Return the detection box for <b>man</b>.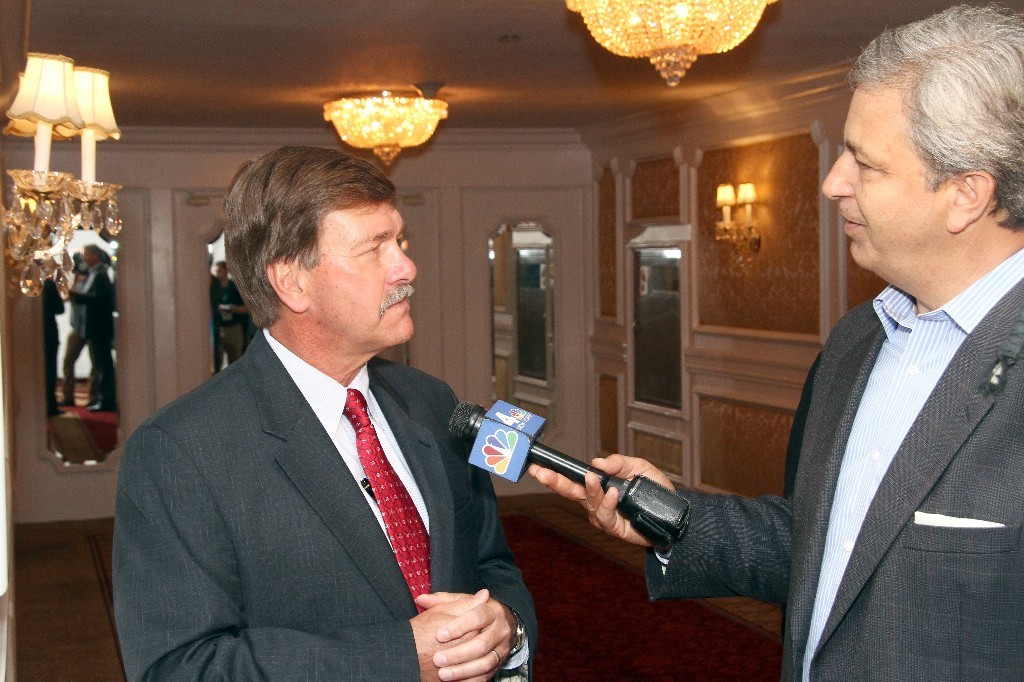
x1=63, y1=240, x2=115, y2=410.
